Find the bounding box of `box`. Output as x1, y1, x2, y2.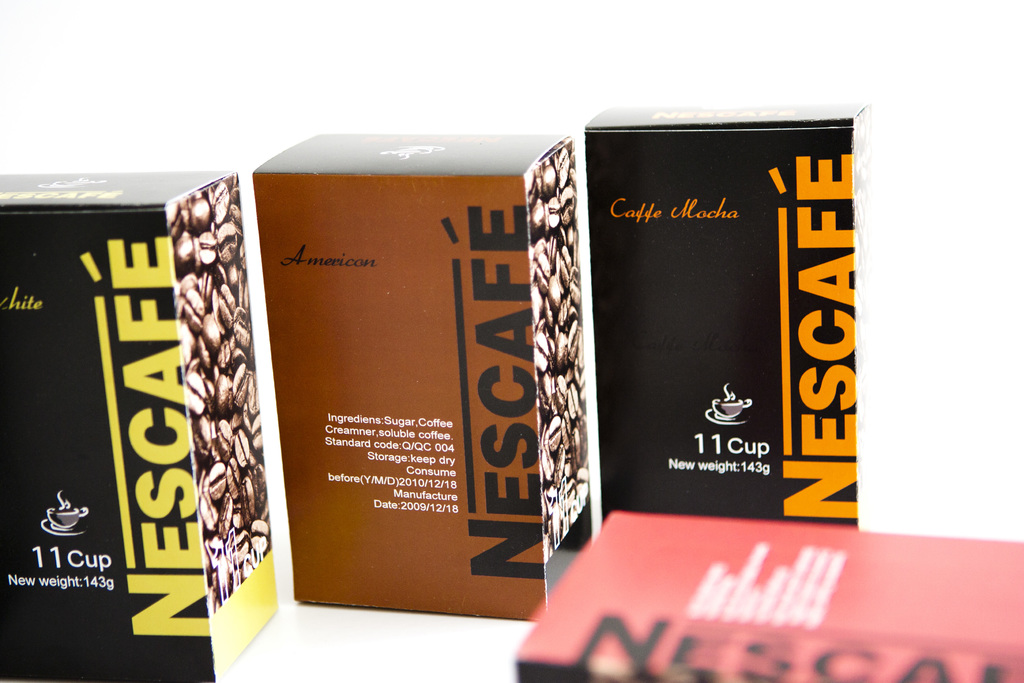
253, 134, 591, 625.
